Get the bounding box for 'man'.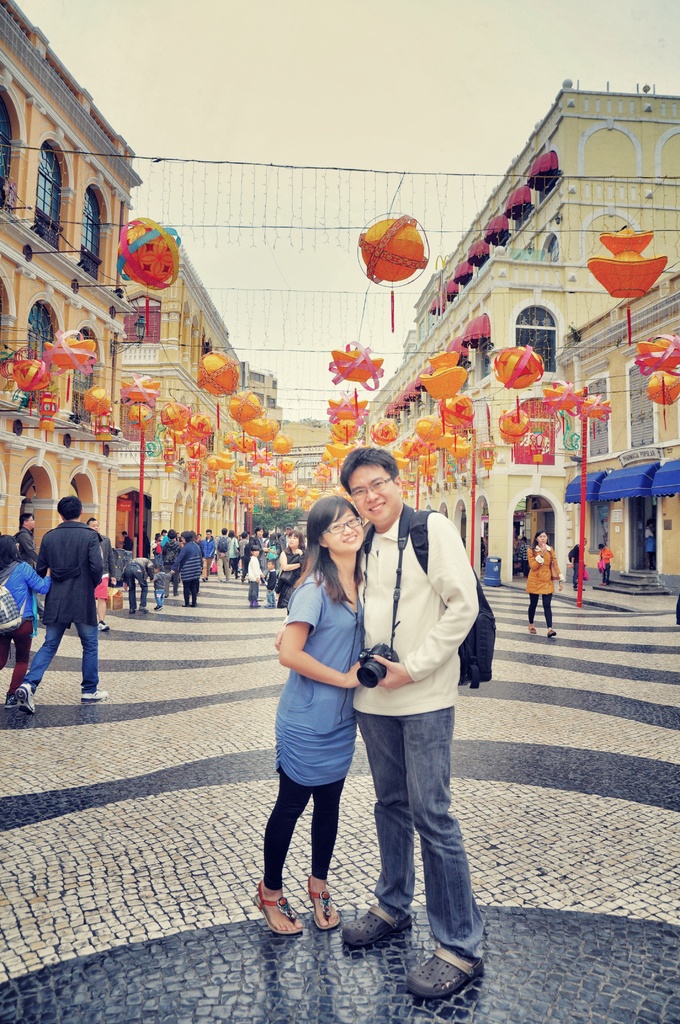
bbox=[15, 501, 113, 714].
